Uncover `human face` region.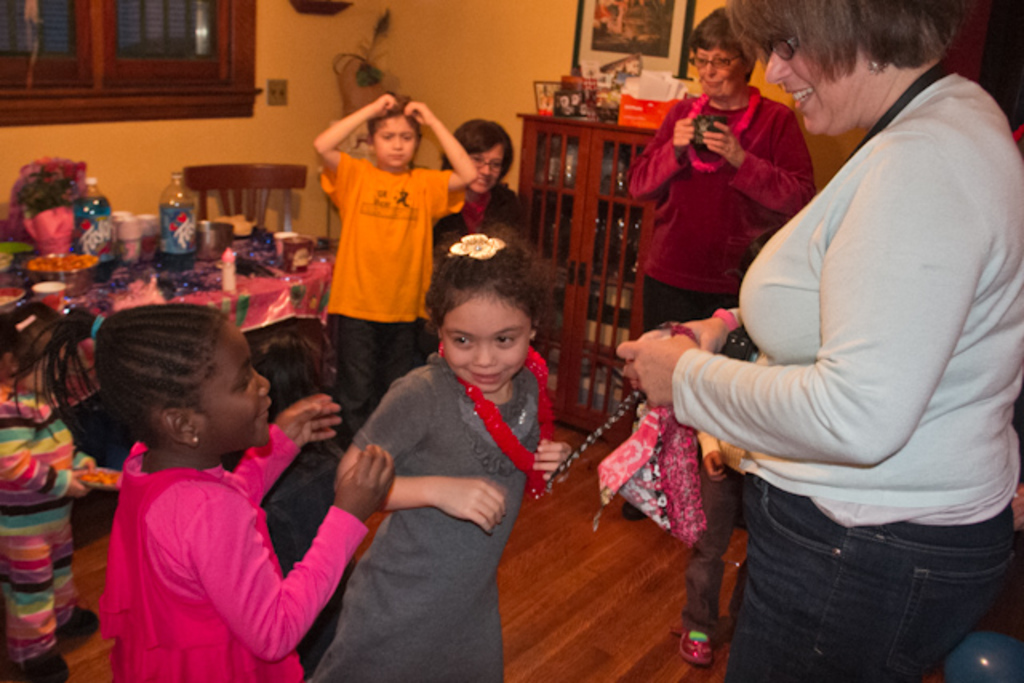
Uncovered: 464, 146, 506, 192.
